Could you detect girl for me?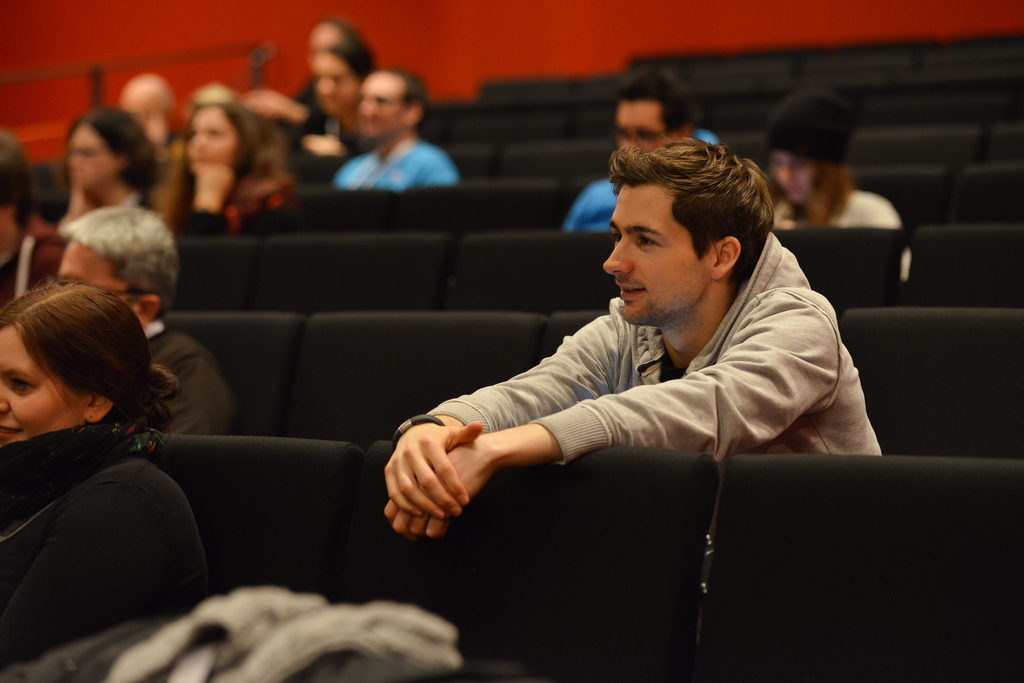
Detection result: crop(0, 277, 207, 674).
